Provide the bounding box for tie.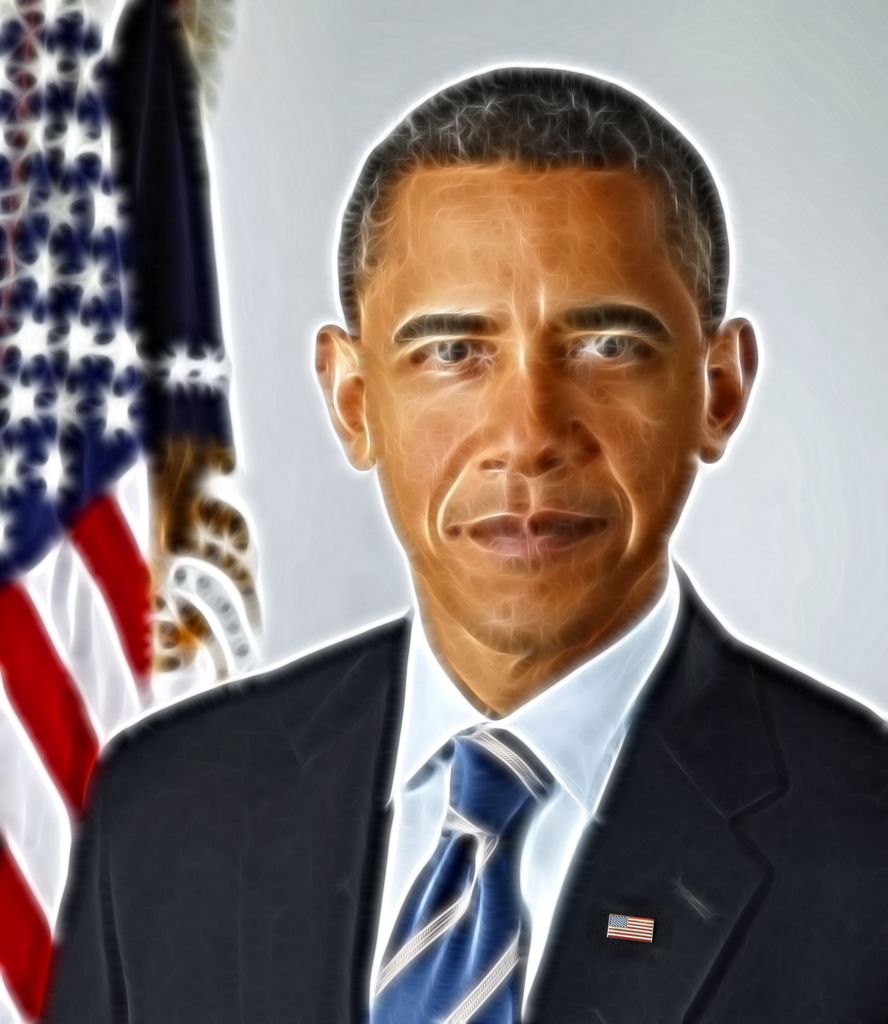
<region>357, 715, 555, 1023</region>.
